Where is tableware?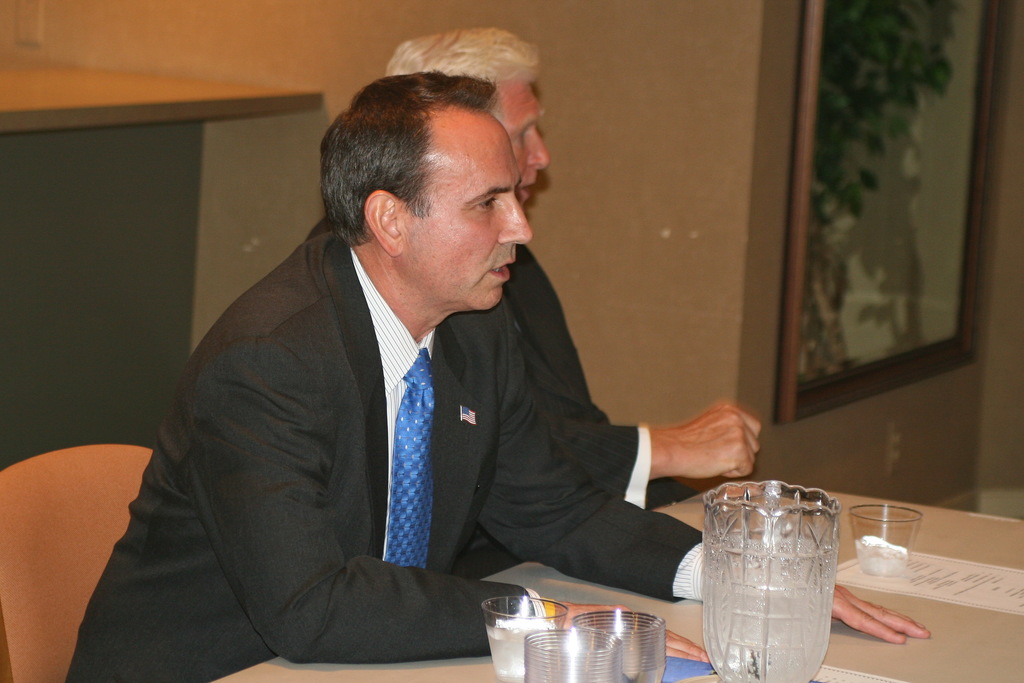
bbox=(481, 591, 567, 682).
